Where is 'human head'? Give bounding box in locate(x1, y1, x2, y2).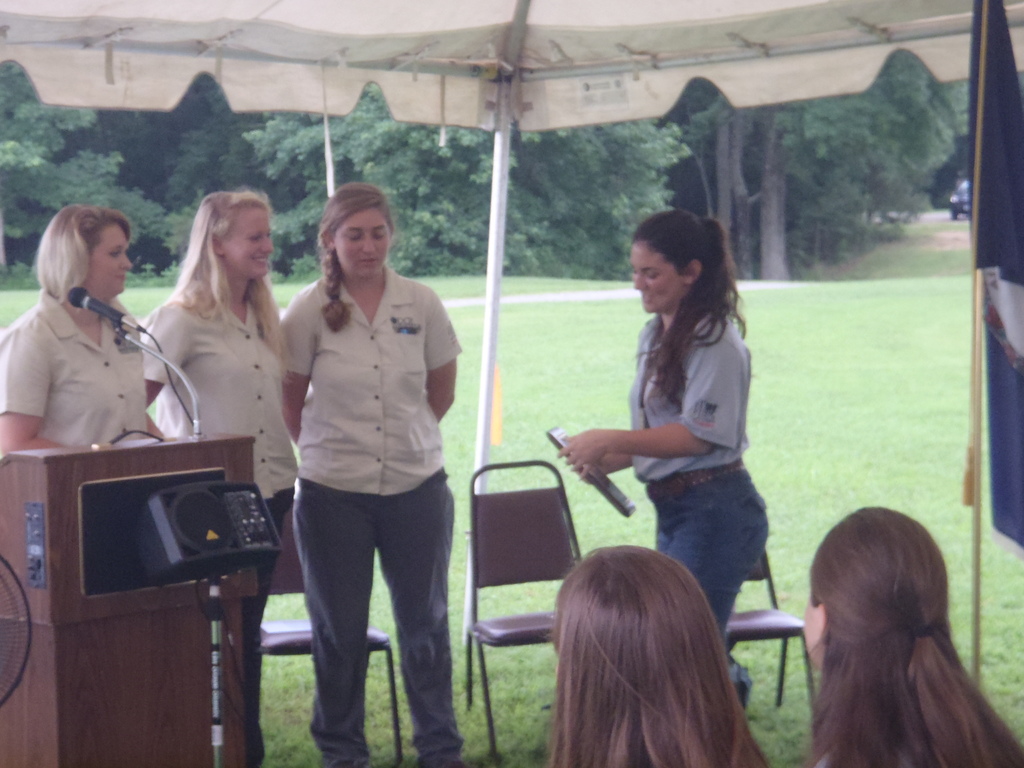
locate(33, 204, 135, 306).
